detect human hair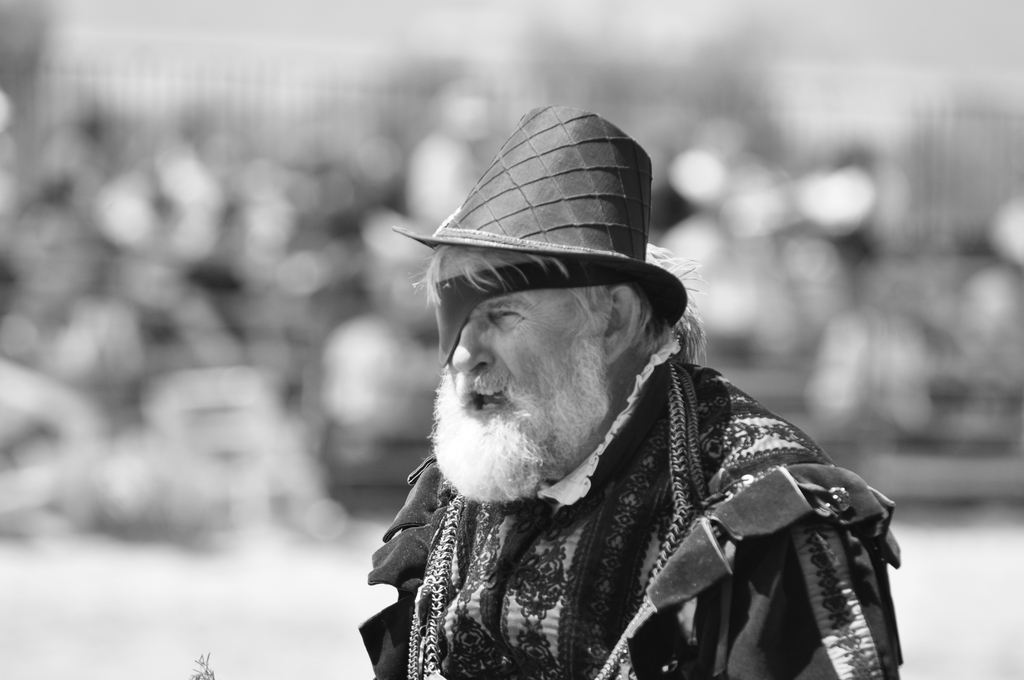
select_region(407, 242, 712, 363)
